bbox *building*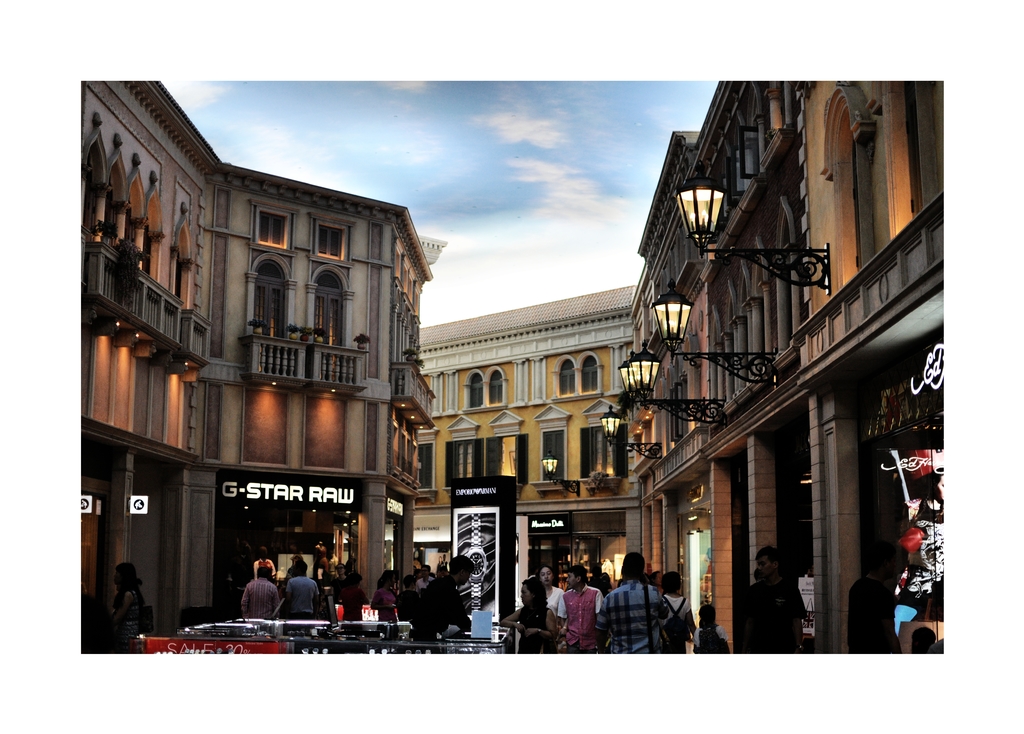
x1=627 y1=79 x2=945 y2=655
